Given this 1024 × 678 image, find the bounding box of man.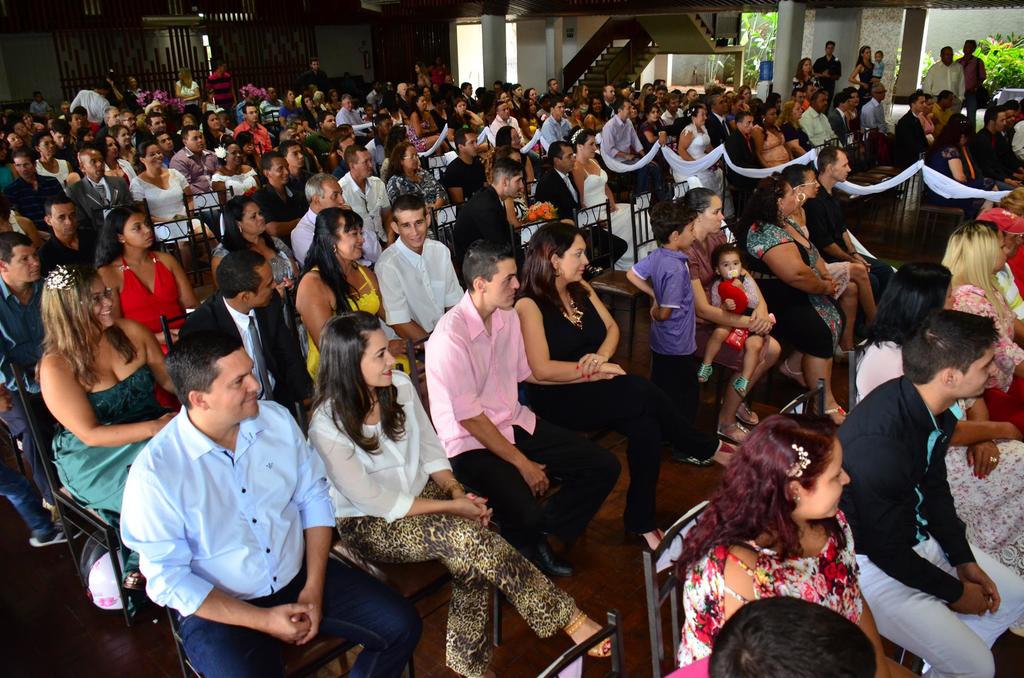
442,129,484,204.
